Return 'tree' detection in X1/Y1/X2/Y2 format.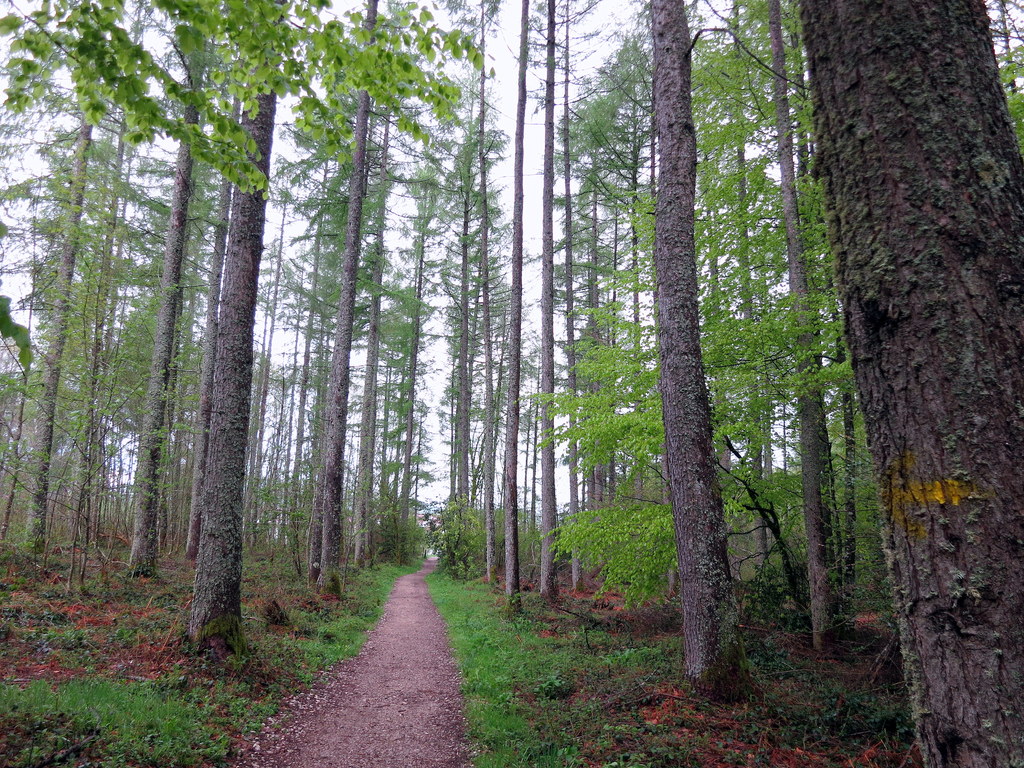
178/0/323/657.
